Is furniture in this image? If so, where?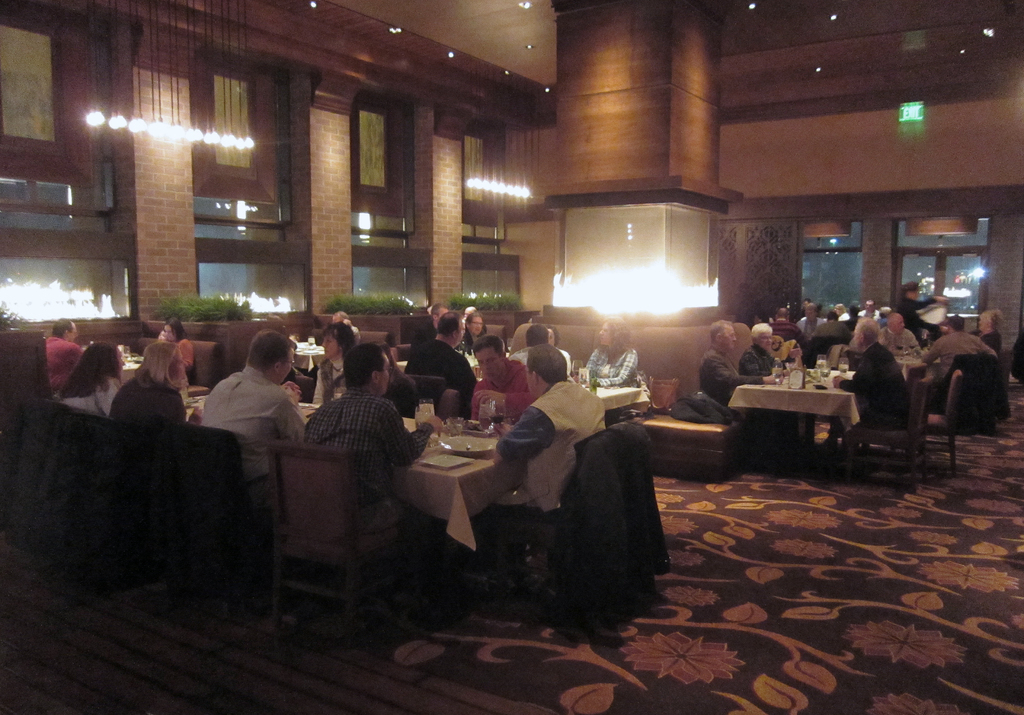
Yes, at <bbox>41, 392, 136, 604</bbox>.
